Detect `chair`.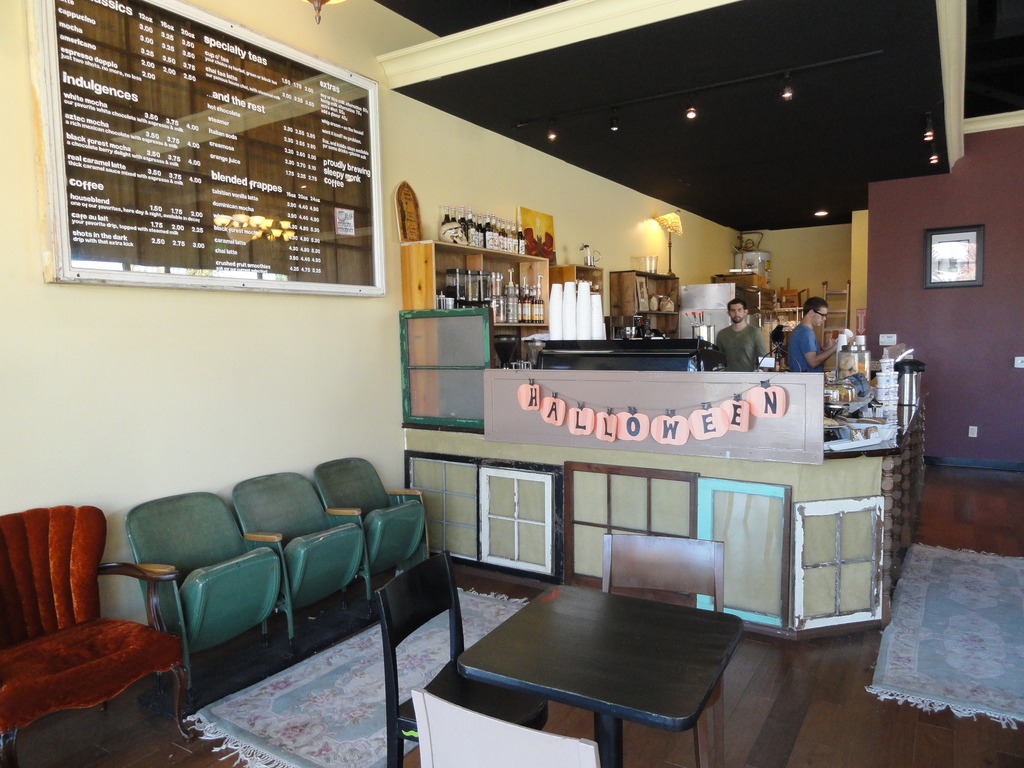
Detected at (367, 549, 549, 767).
